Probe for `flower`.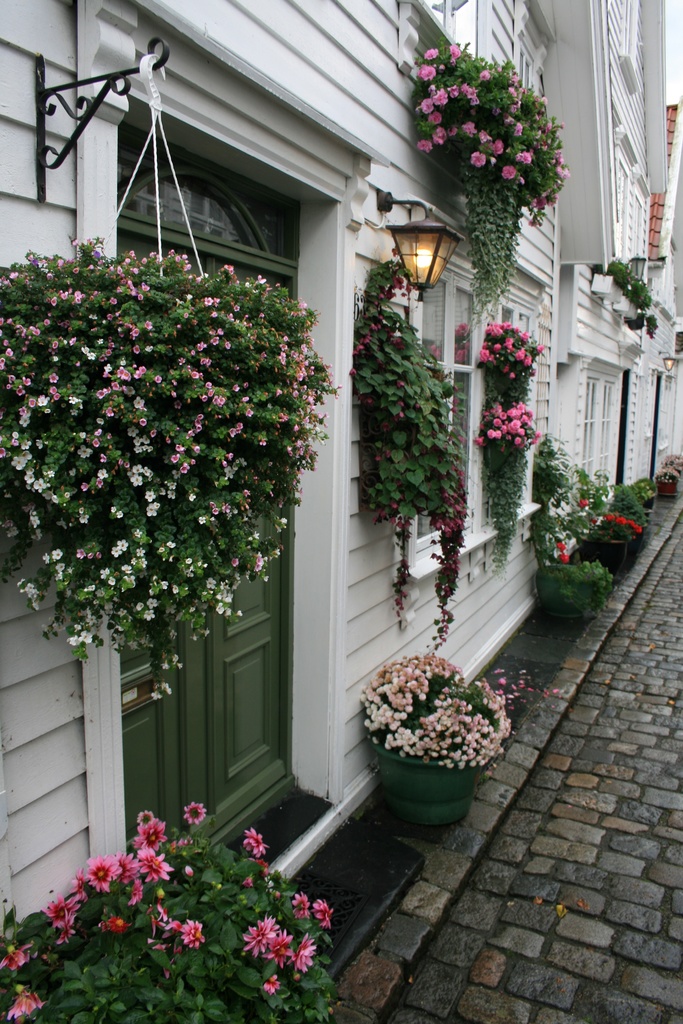
Probe result: [x1=56, y1=914, x2=85, y2=930].
